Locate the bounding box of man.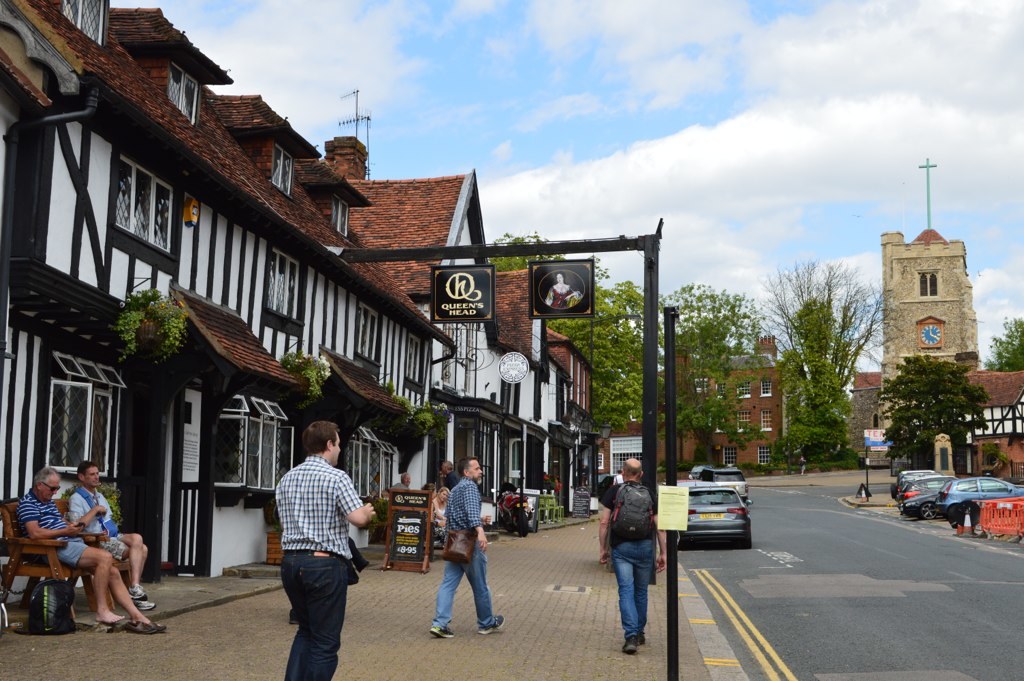
Bounding box: detection(593, 457, 666, 654).
